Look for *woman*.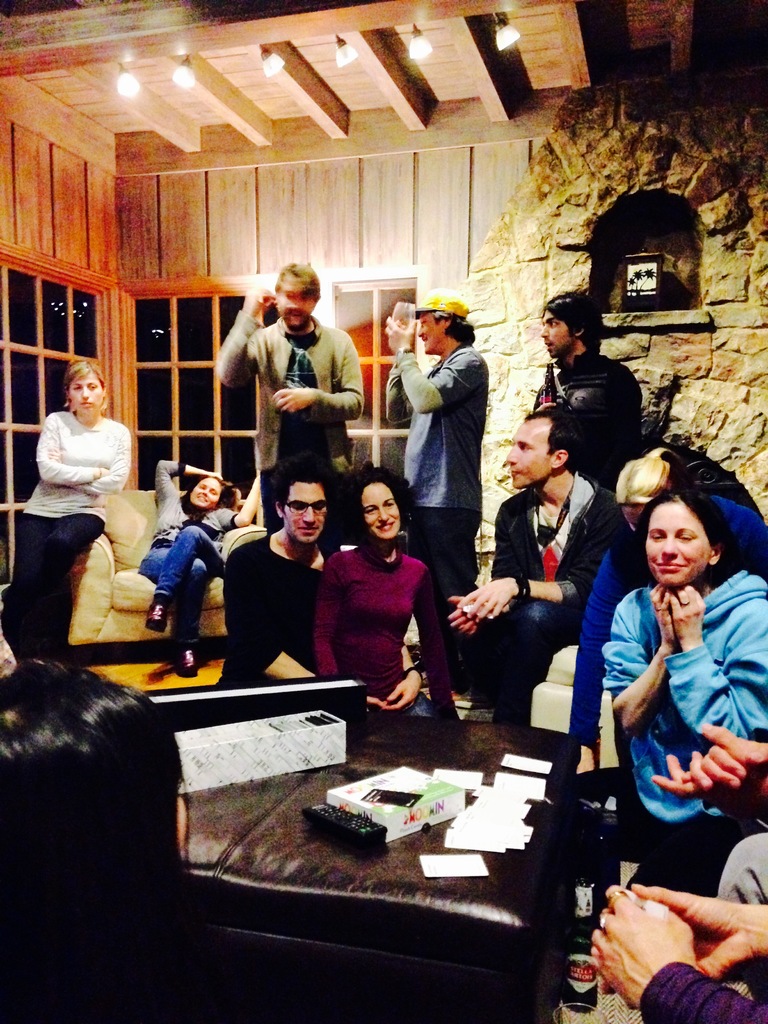
Found: 142 455 266 679.
